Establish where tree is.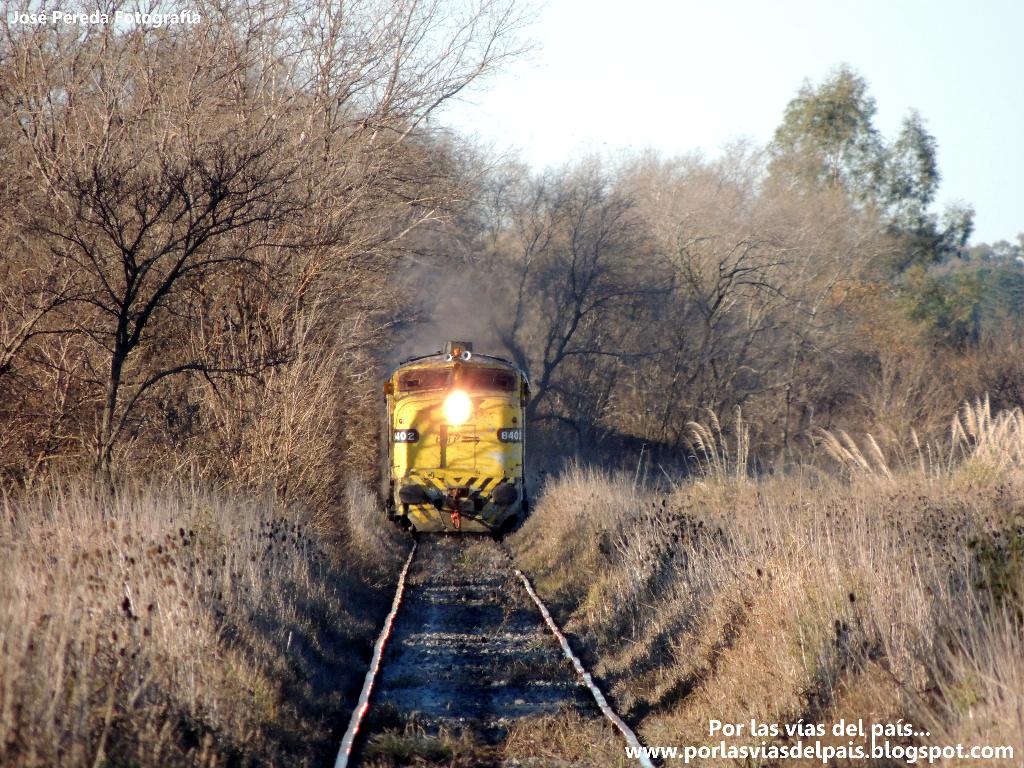
Established at bbox=[882, 195, 980, 349].
